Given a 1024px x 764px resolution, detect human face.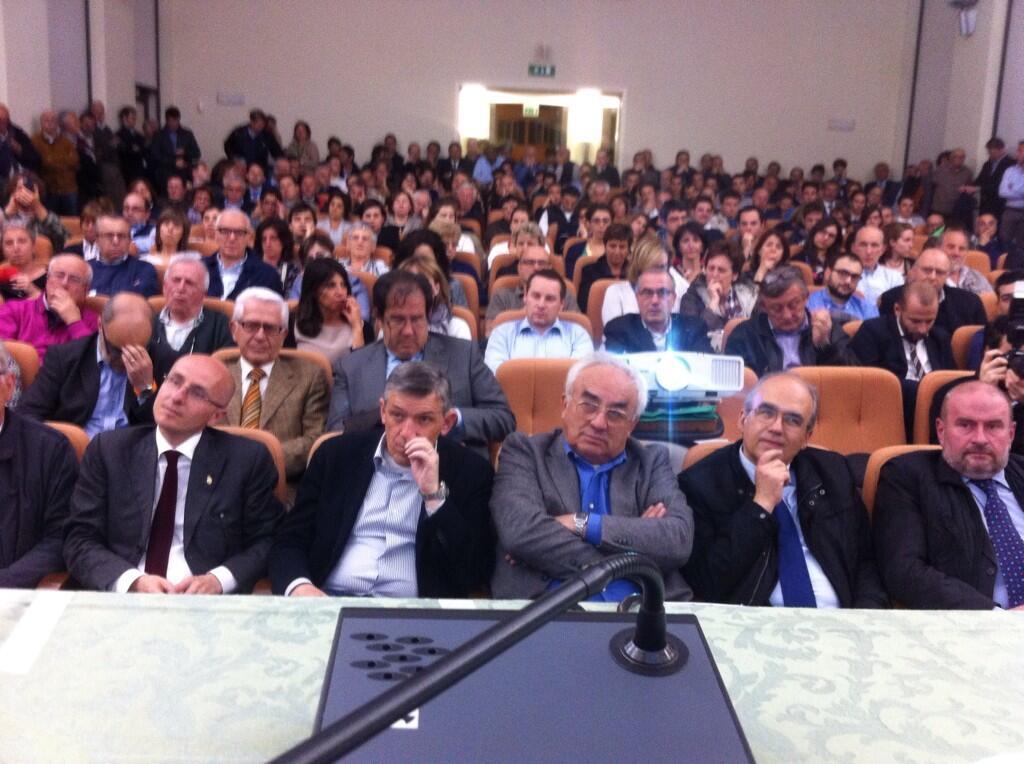
locate(39, 259, 87, 299).
